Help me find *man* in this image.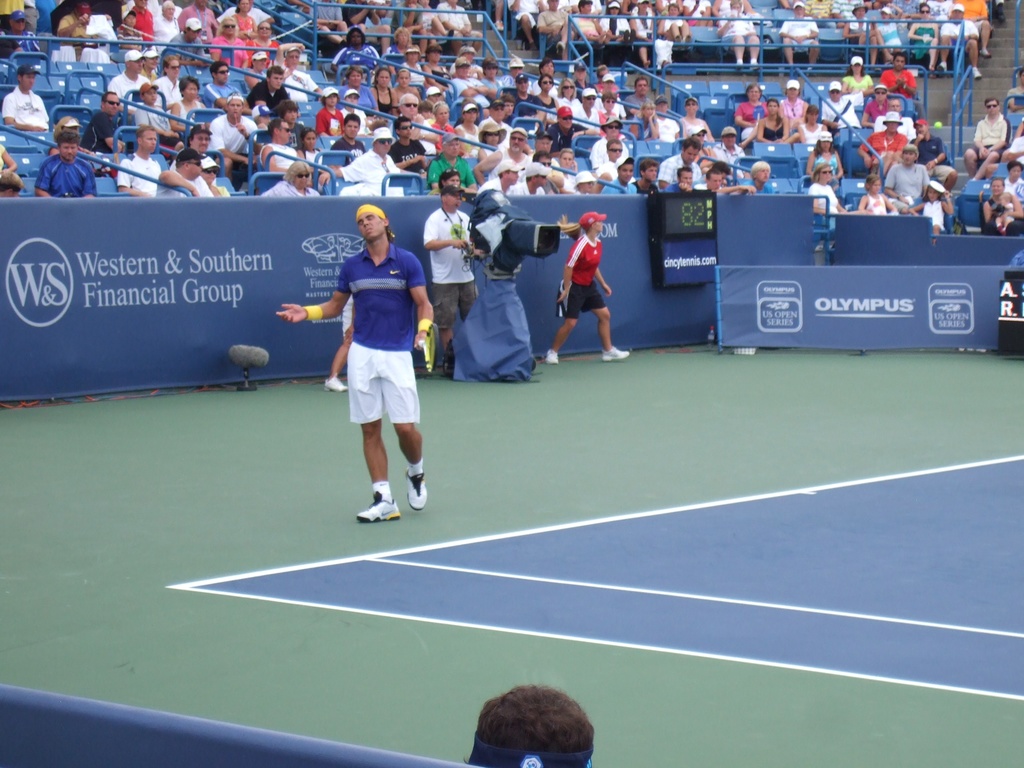
Found it: detection(520, 162, 552, 195).
